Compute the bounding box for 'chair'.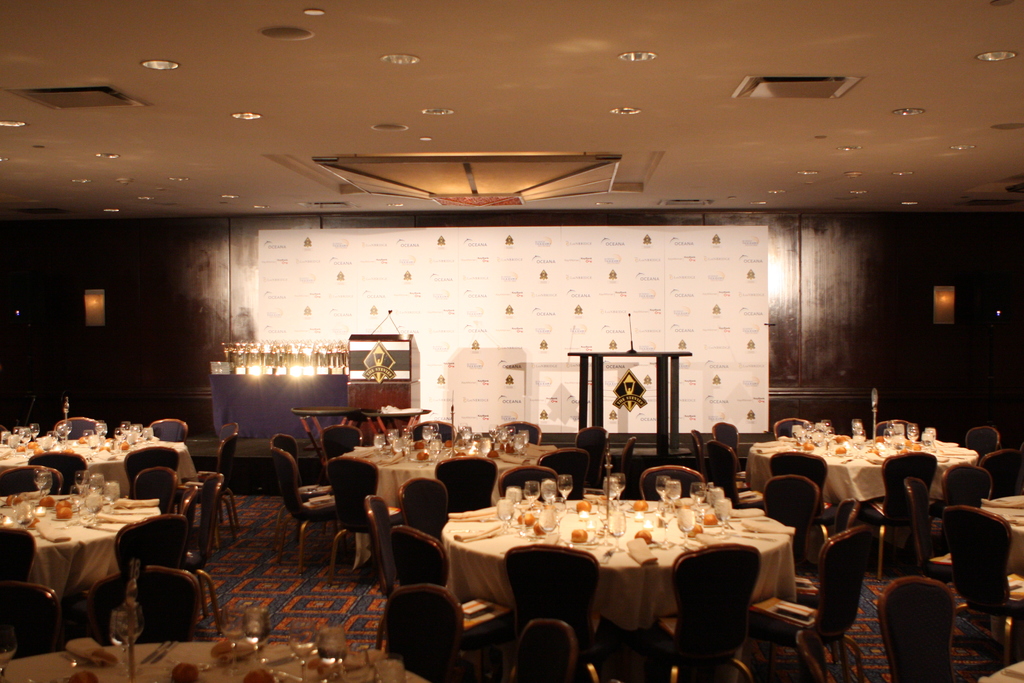
[x1=541, y1=448, x2=595, y2=499].
